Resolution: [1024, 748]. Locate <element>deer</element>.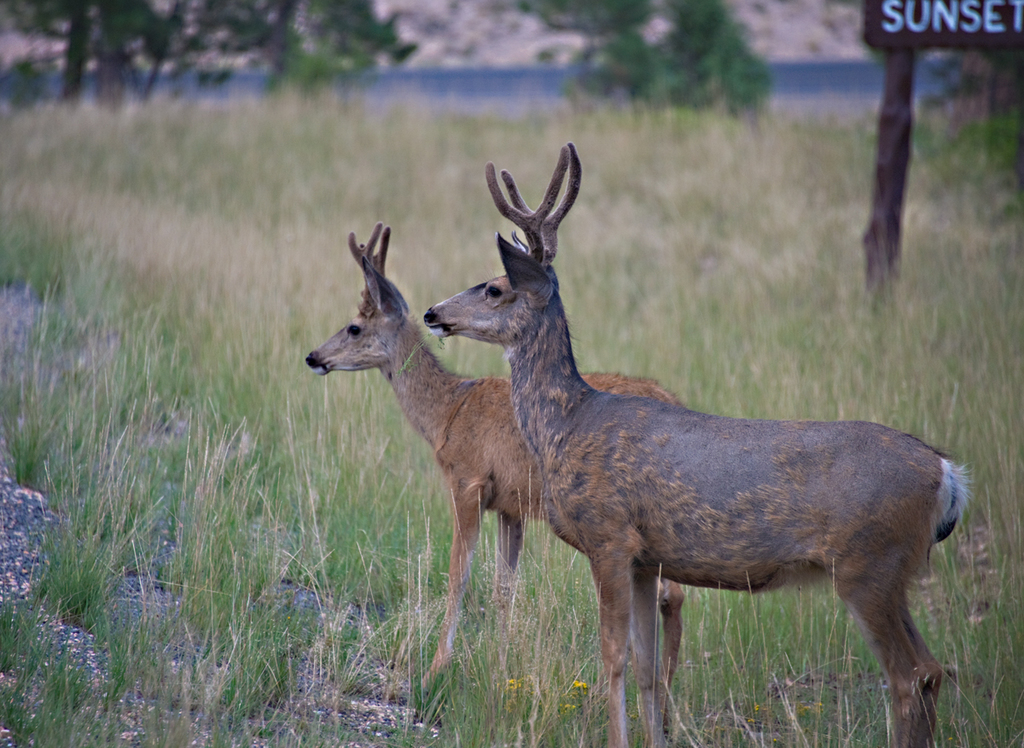
310:222:677:728.
